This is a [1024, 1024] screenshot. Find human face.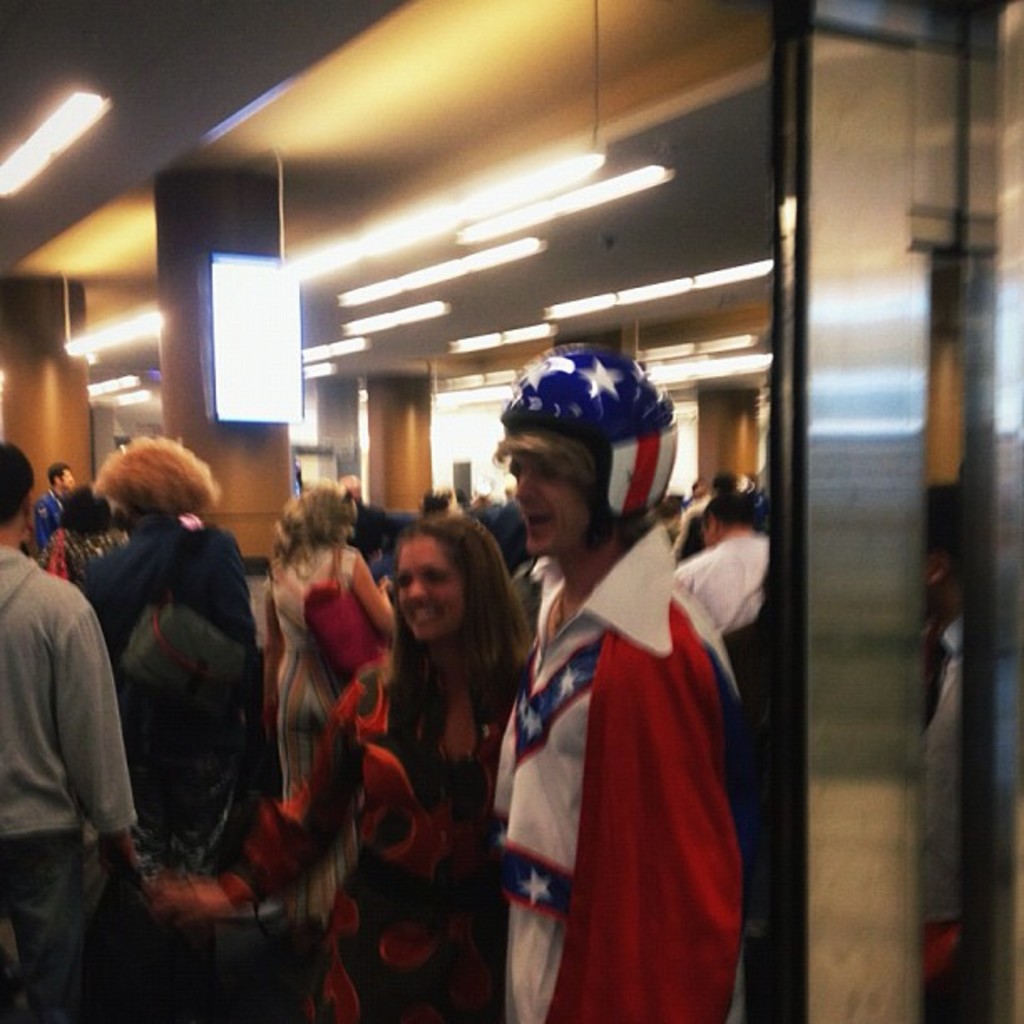
Bounding box: detection(510, 450, 587, 557).
